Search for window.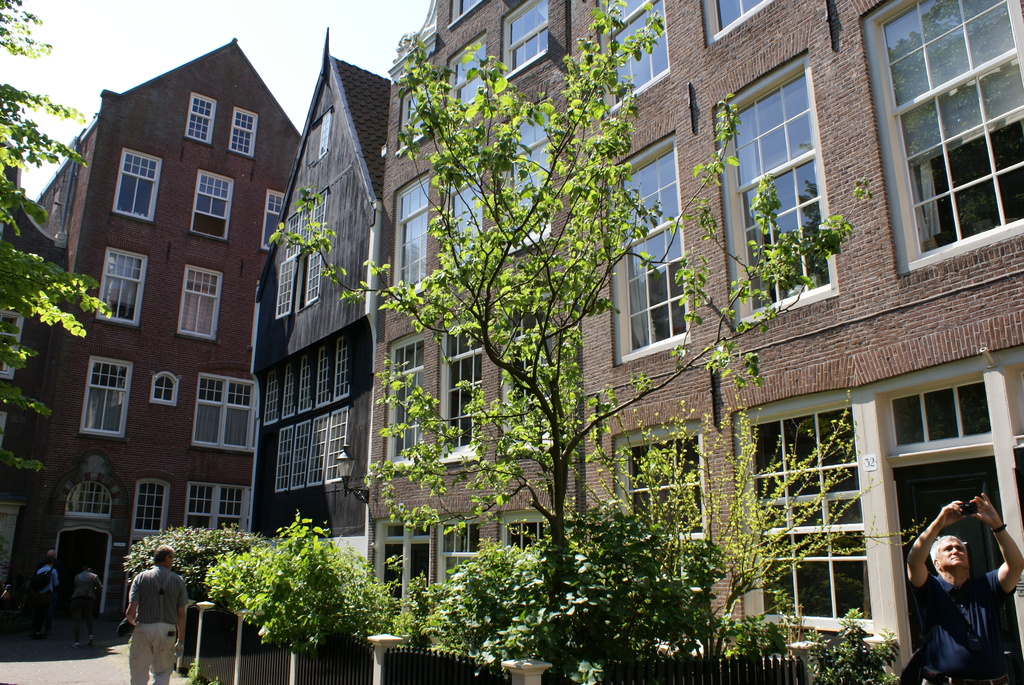
Found at crop(434, 295, 498, 462).
